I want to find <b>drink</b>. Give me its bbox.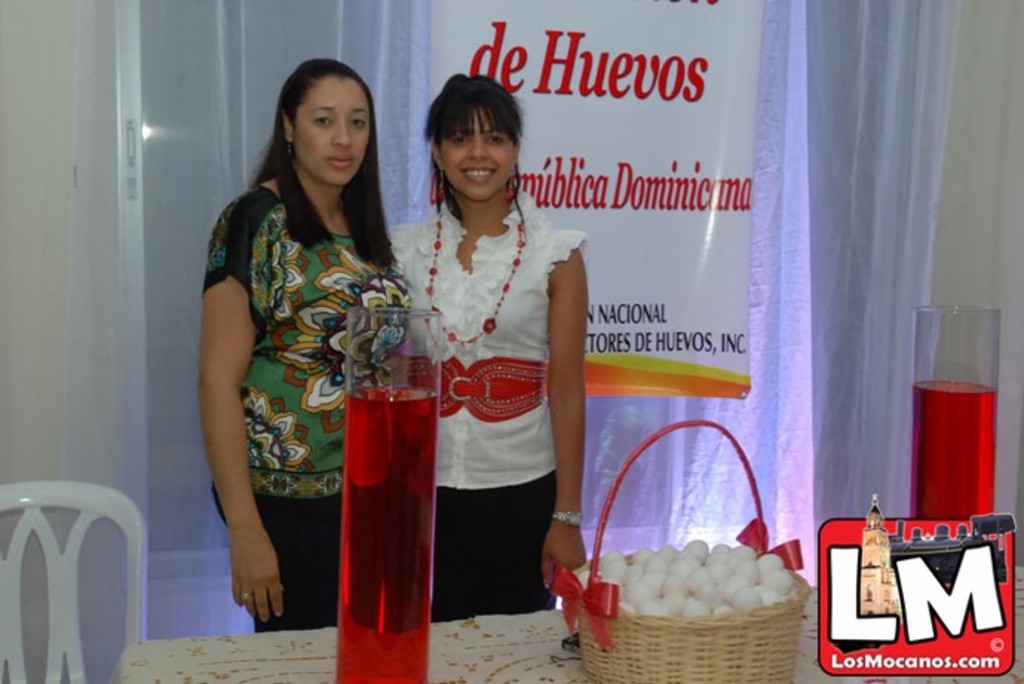
[left=905, top=381, right=1006, bottom=519].
